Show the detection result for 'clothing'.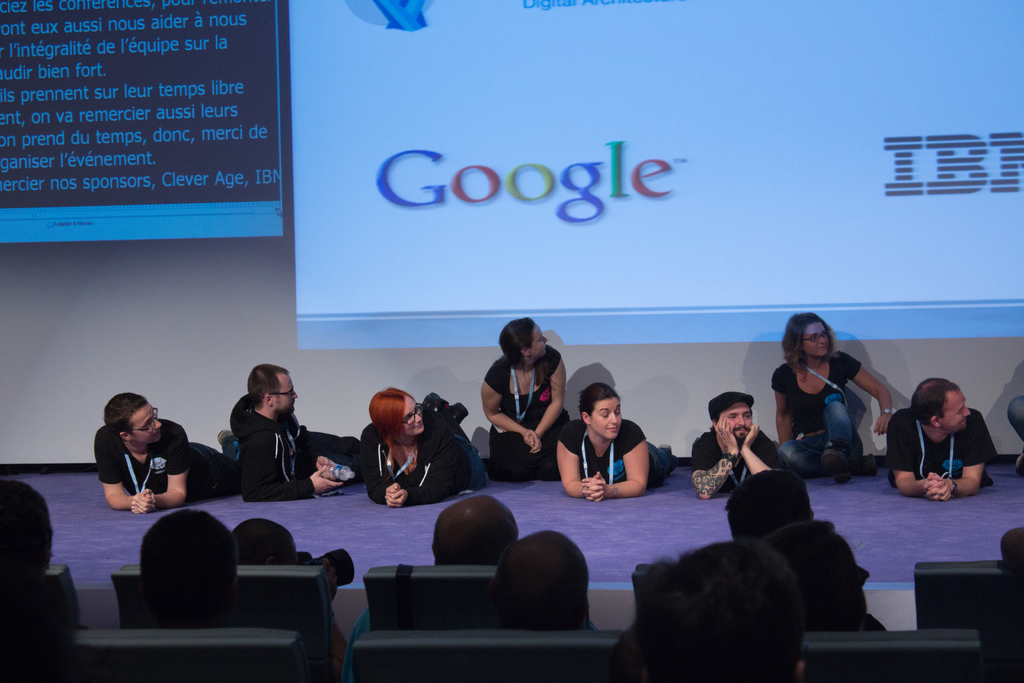
884/402/999/486.
